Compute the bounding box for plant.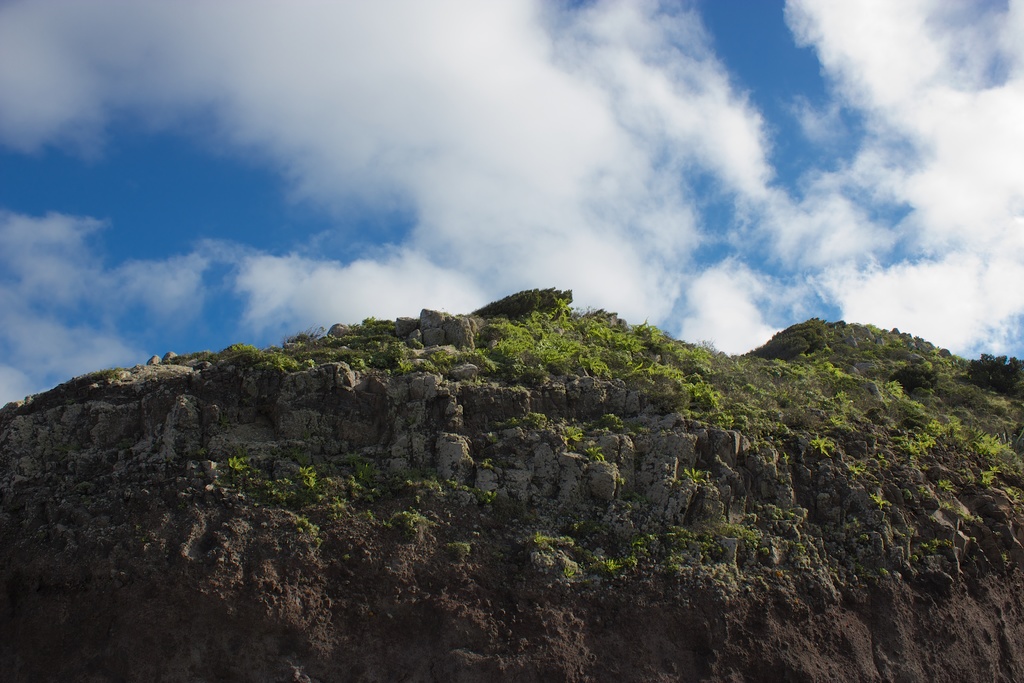
box(936, 480, 954, 491).
